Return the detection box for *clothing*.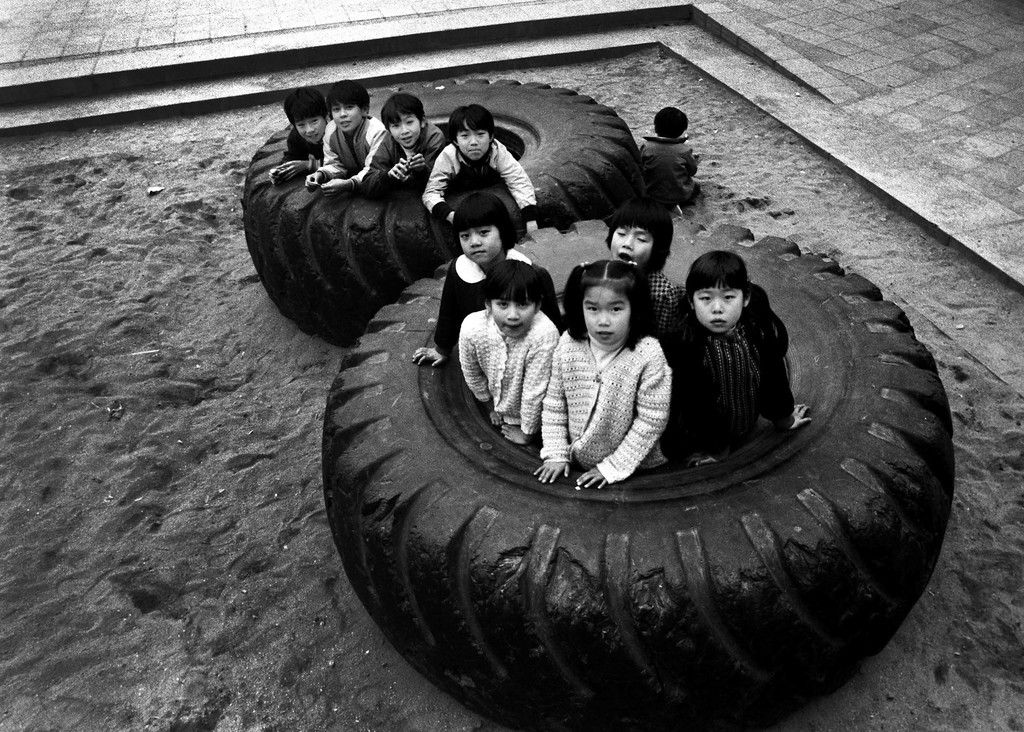
461 302 556 434.
